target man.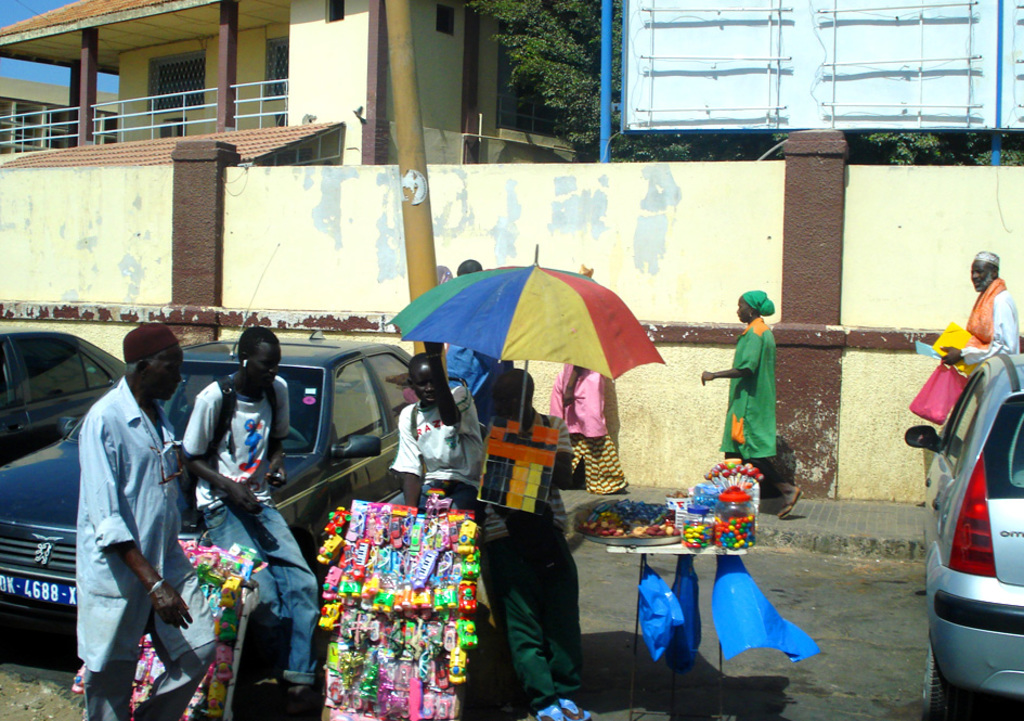
Target region: <box>178,323,321,711</box>.
